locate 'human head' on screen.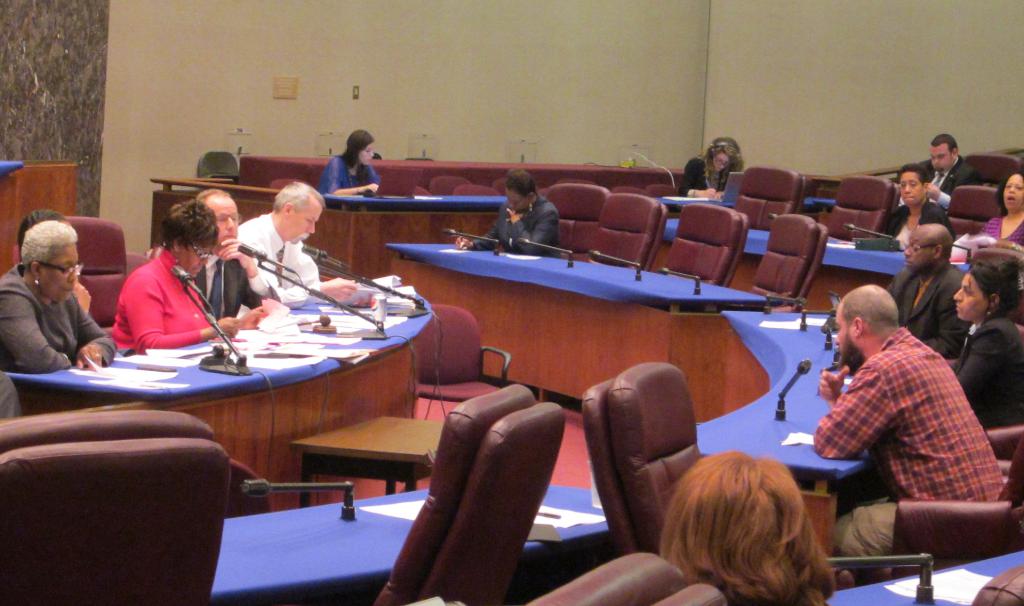
On screen at left=954, top=257, right=1023, bottom=321.
